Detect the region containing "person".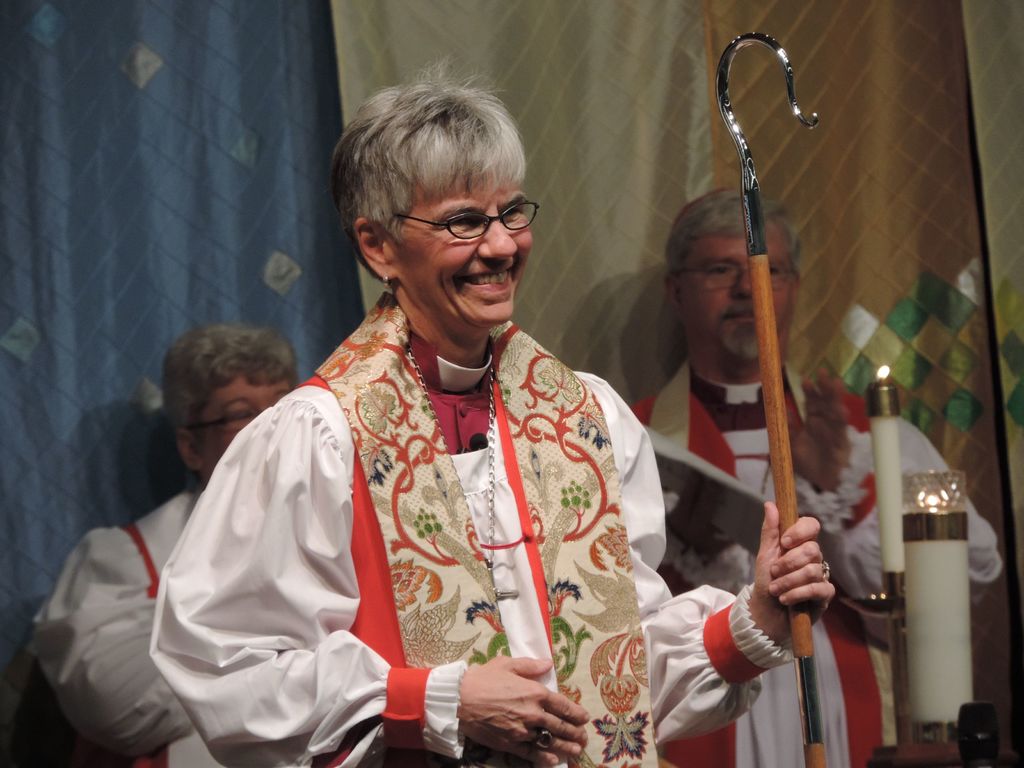
pyautogui.locateOnScreen(147, 56, 834, 767).
